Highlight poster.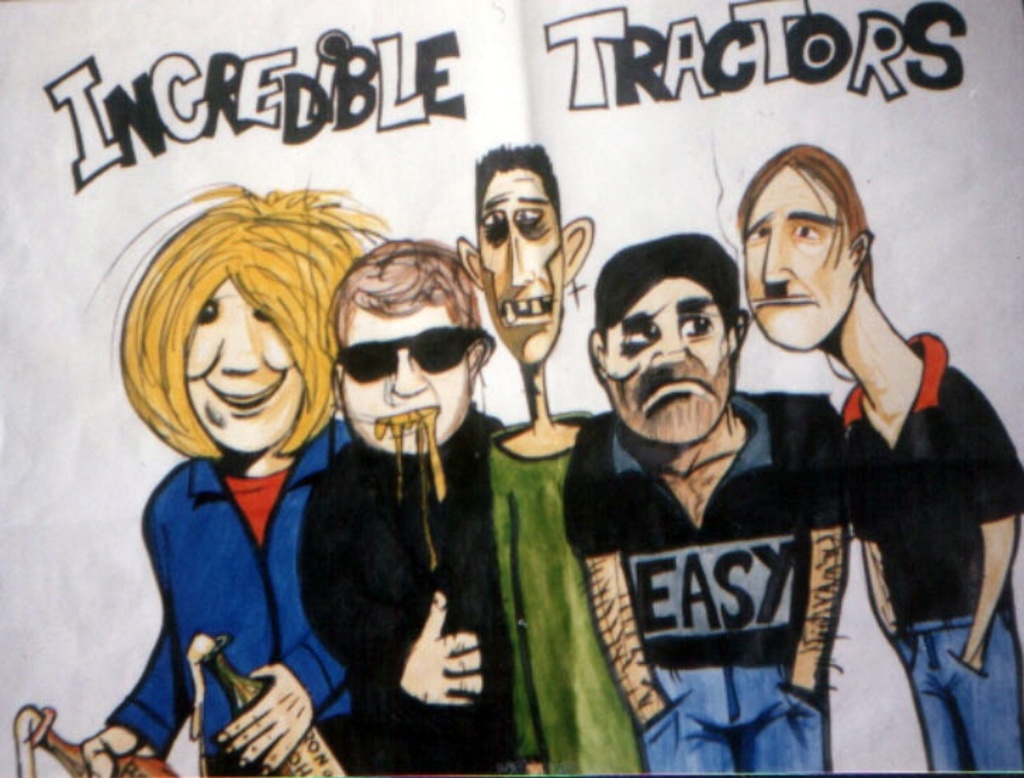
Highlighted region: bbox=[10, 0, 1023, 774].
